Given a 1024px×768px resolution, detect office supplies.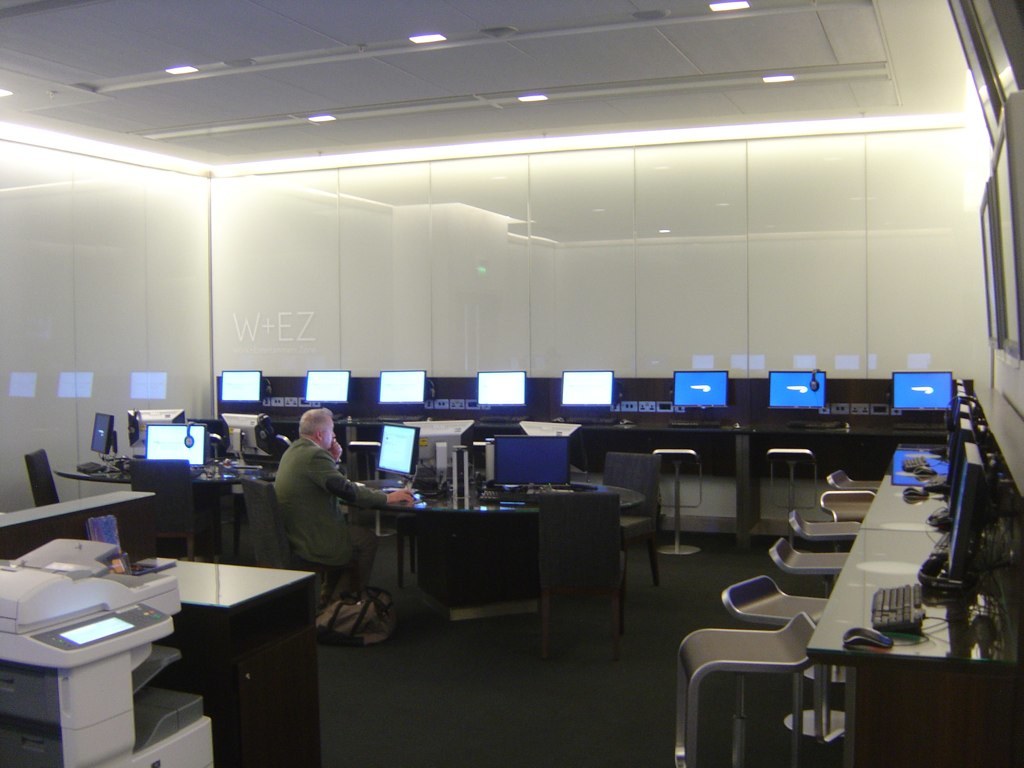
left=666, top=443, right=698, bottom=555.
